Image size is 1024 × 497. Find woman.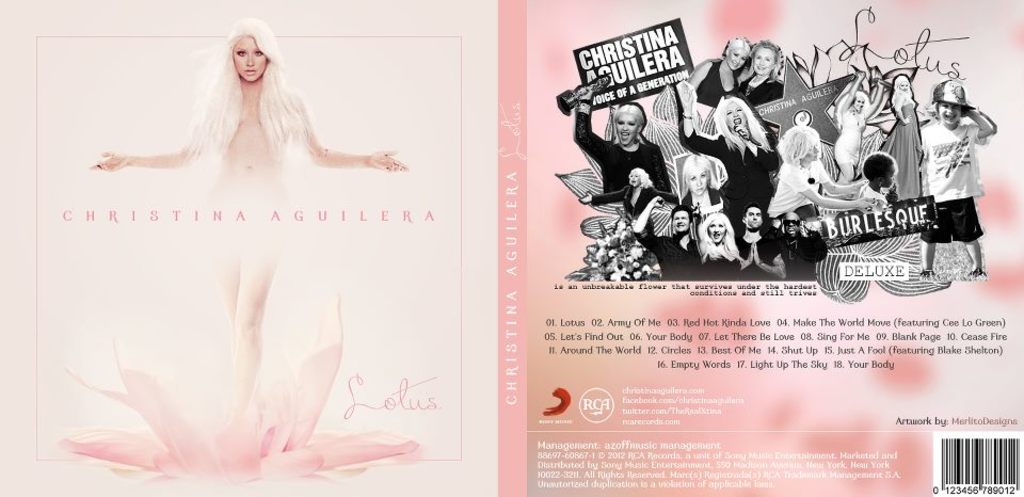
pyautogui.locateOnScreen(671, 153, 723, 214).
